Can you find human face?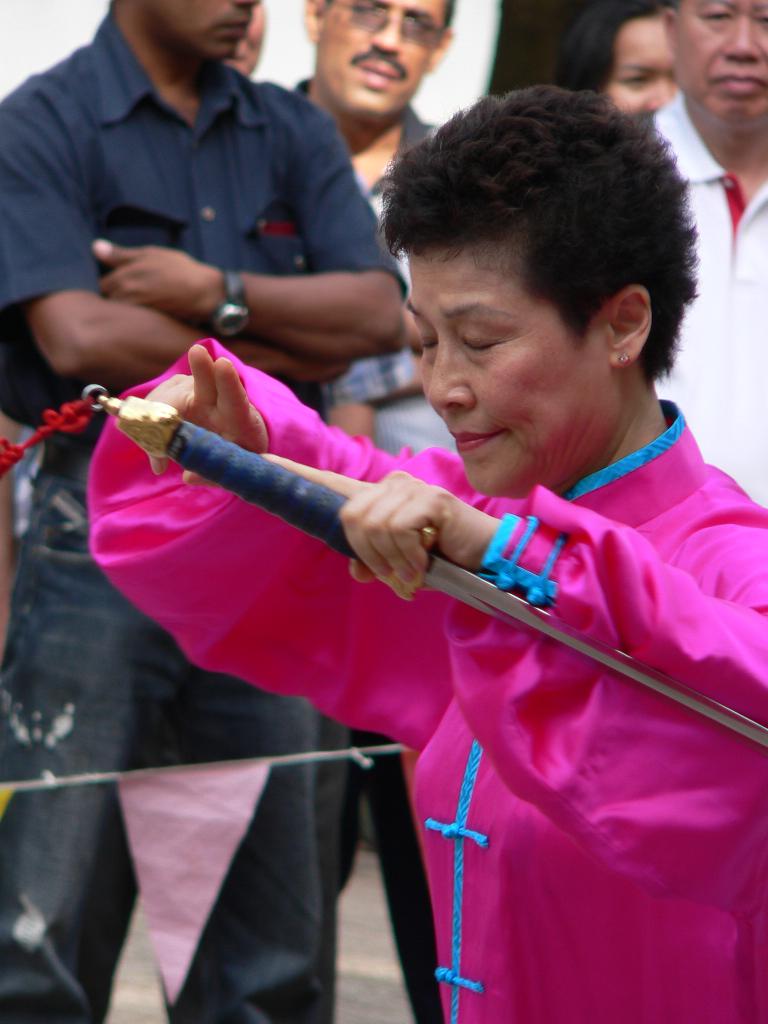
Yes, bounding box: detection(672, 0, 767, 141).
